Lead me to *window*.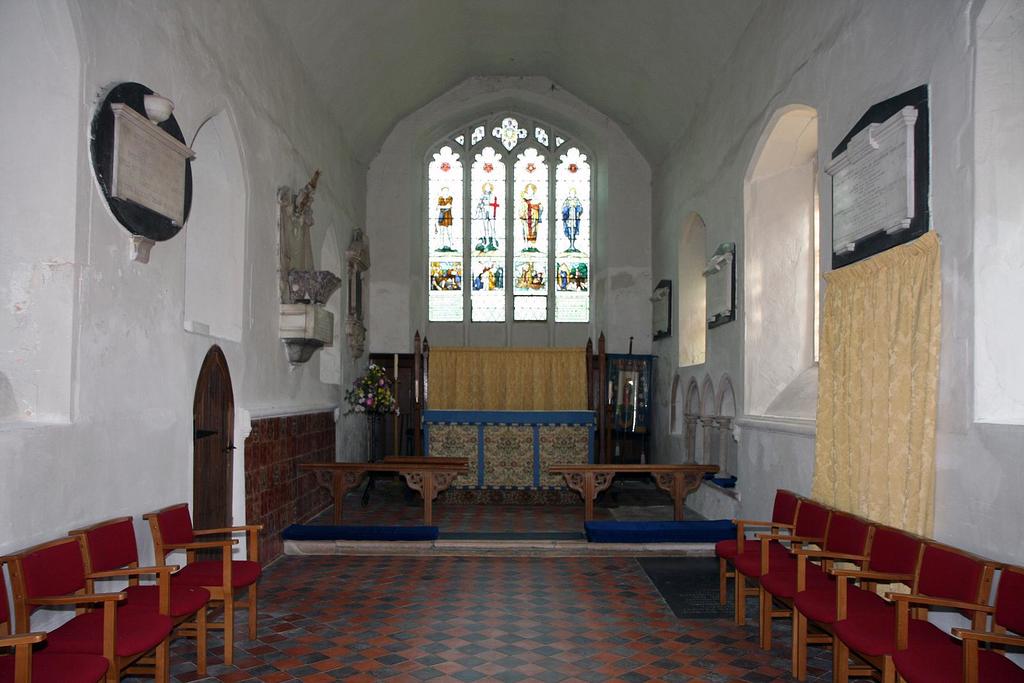
Lead to <region>793, 140, 820, 364</region>.
